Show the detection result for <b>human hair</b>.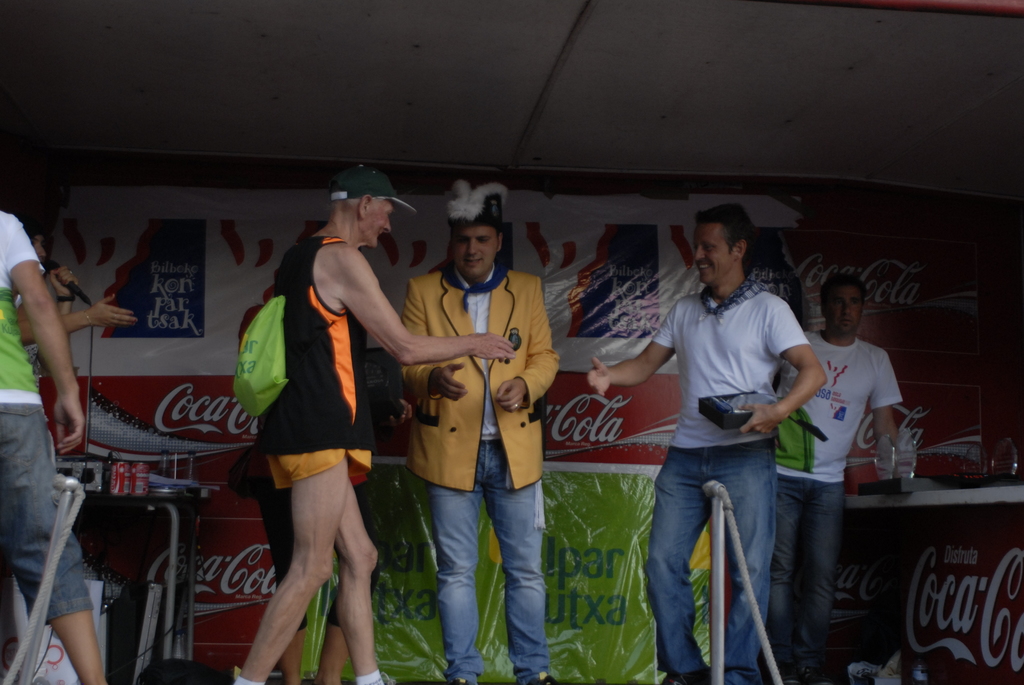
(left=819, top=265, right=866, bottom=295).
